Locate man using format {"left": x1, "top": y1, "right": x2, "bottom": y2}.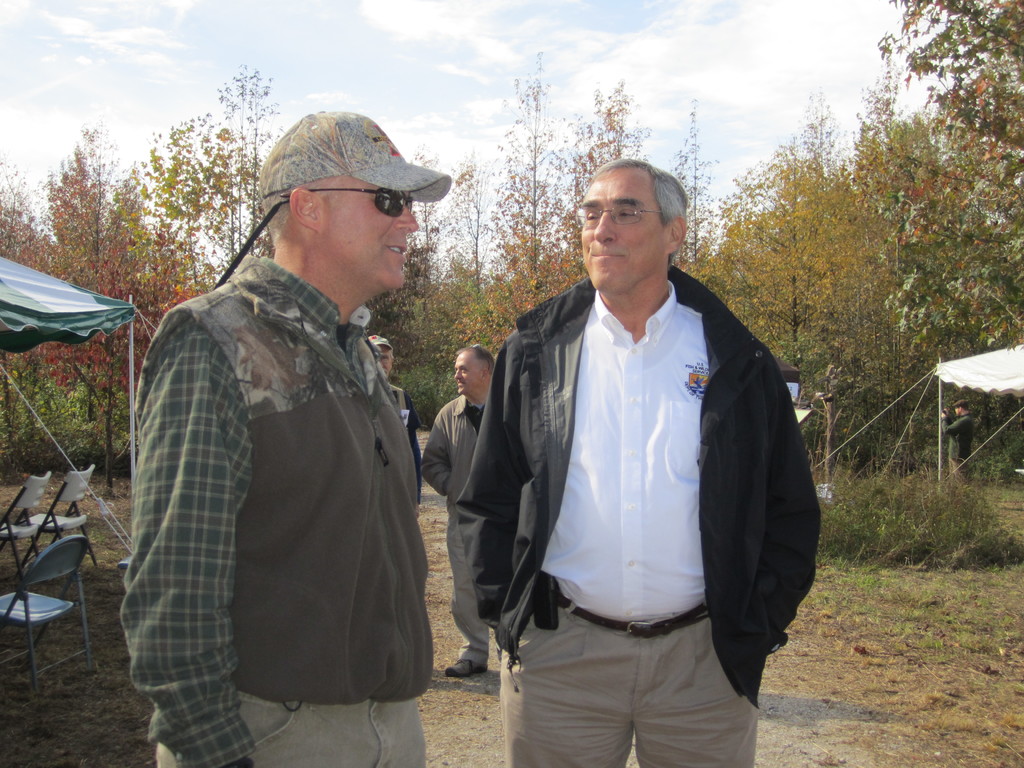
{"left": 409, "top": 346, "right": 504, "bottom": 675}.
